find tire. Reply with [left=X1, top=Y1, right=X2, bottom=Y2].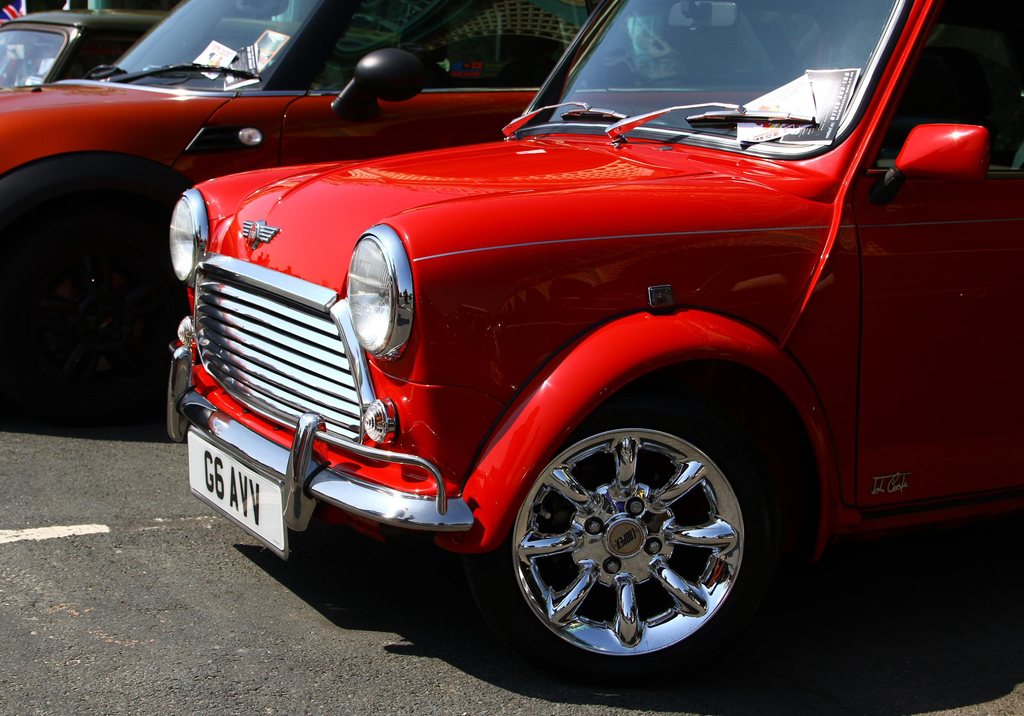
[left=467, top=380, right=809, bottom=691].
